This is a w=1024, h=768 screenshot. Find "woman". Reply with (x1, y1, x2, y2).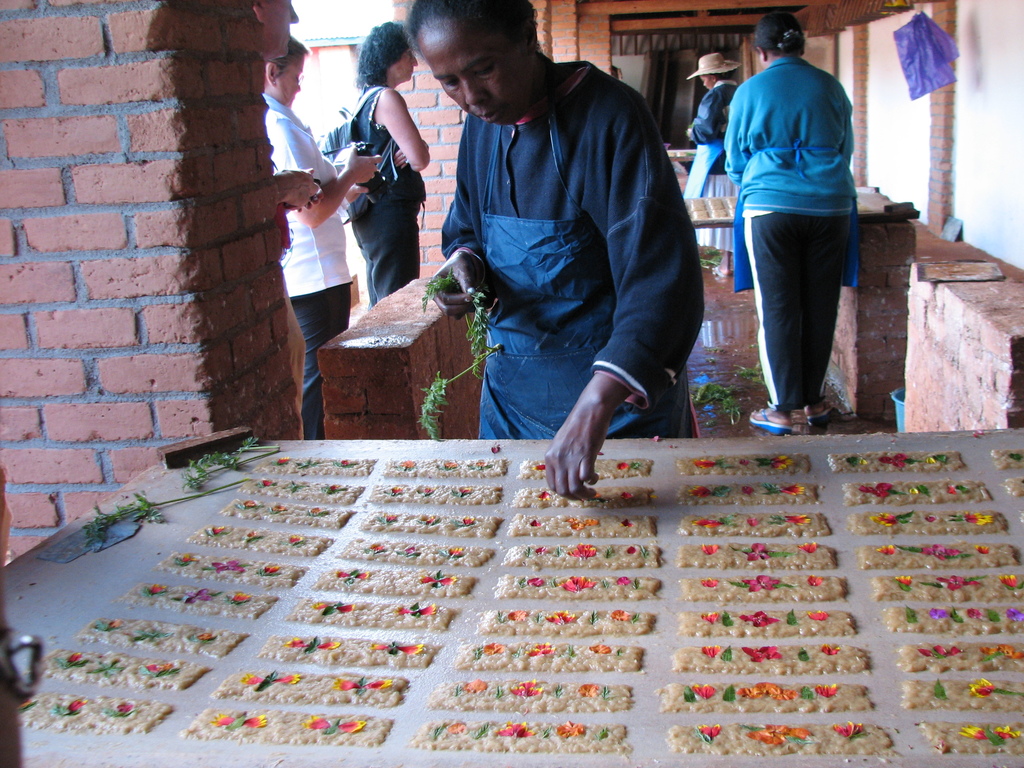
(403, 0, 705, 506).
